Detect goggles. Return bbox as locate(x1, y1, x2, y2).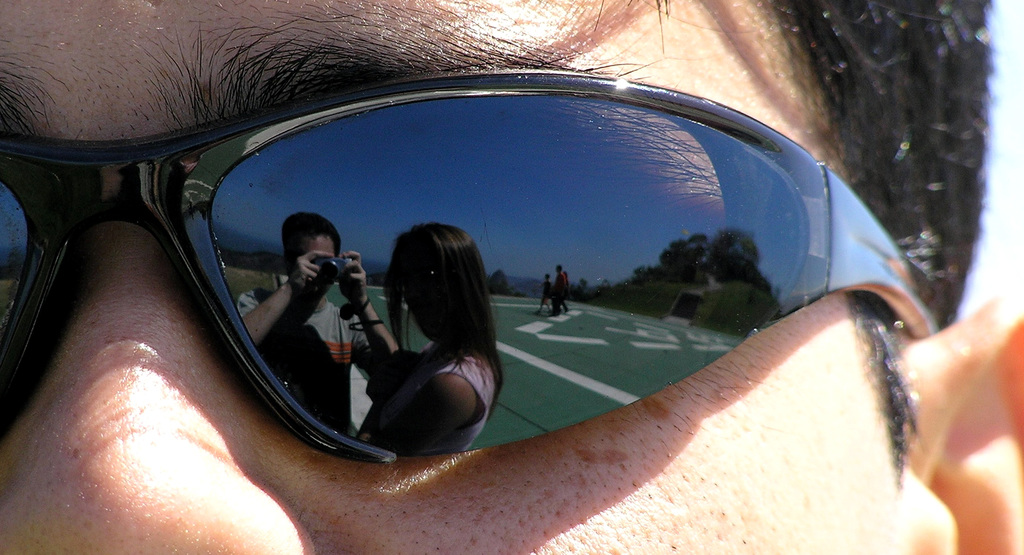
locate(0, 69, 941, 465).
